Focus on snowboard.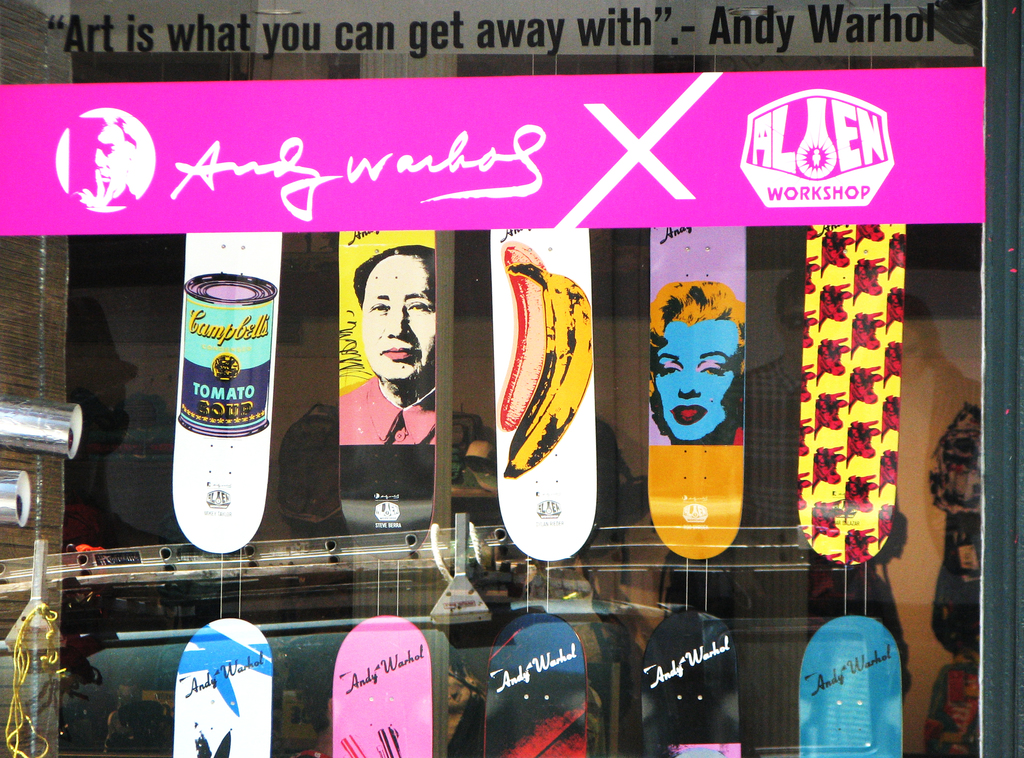
Focused at detection(643, 222, 749, 565).
